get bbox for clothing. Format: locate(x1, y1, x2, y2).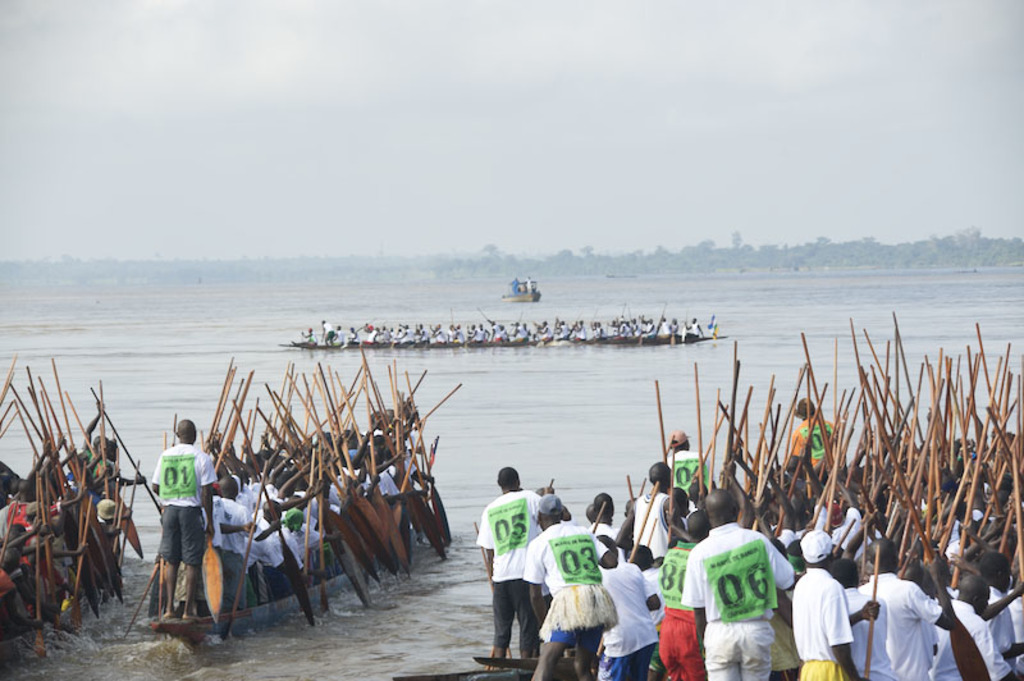
locate(979, 588, 1012, 662).
